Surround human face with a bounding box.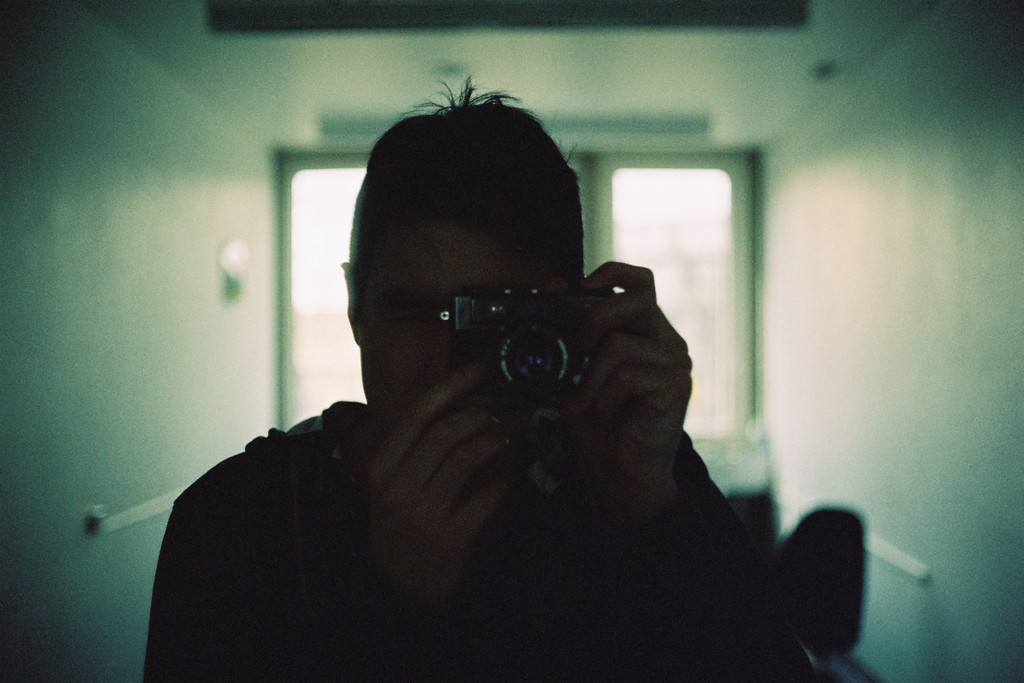
pyautogui.locateOnScreen(361, 219, 568, 416).
